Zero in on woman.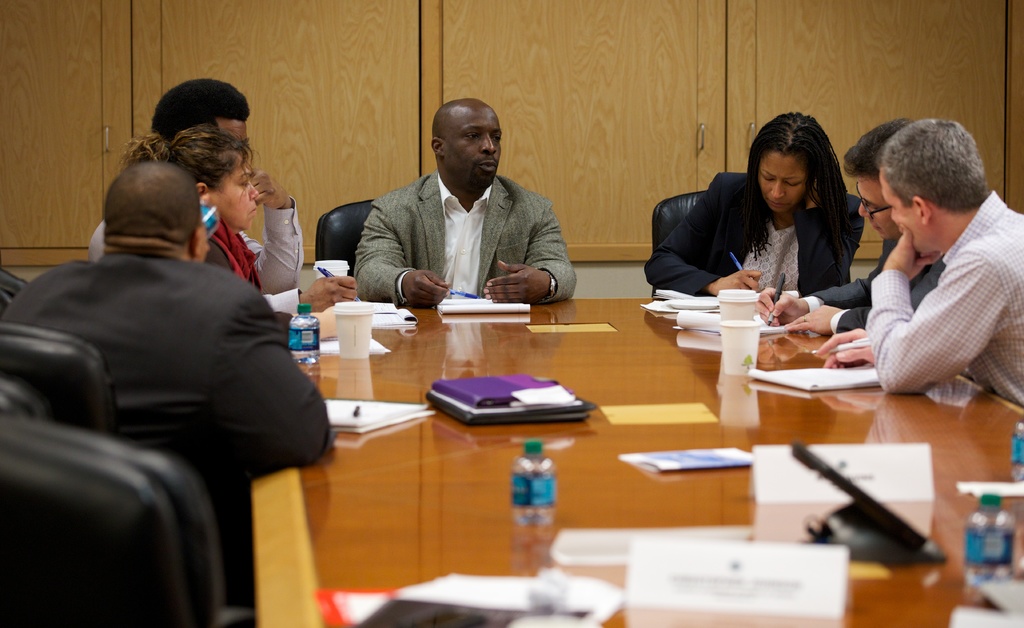
Zeroed in: 636,109,858,324.
